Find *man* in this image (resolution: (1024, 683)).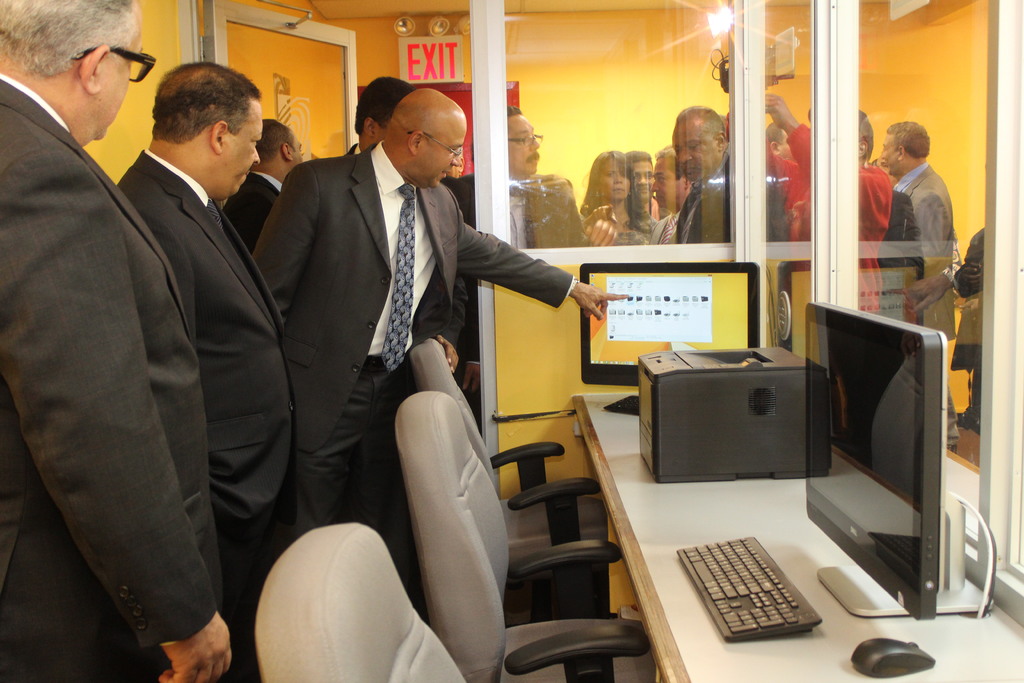
[627,149,655,215].
